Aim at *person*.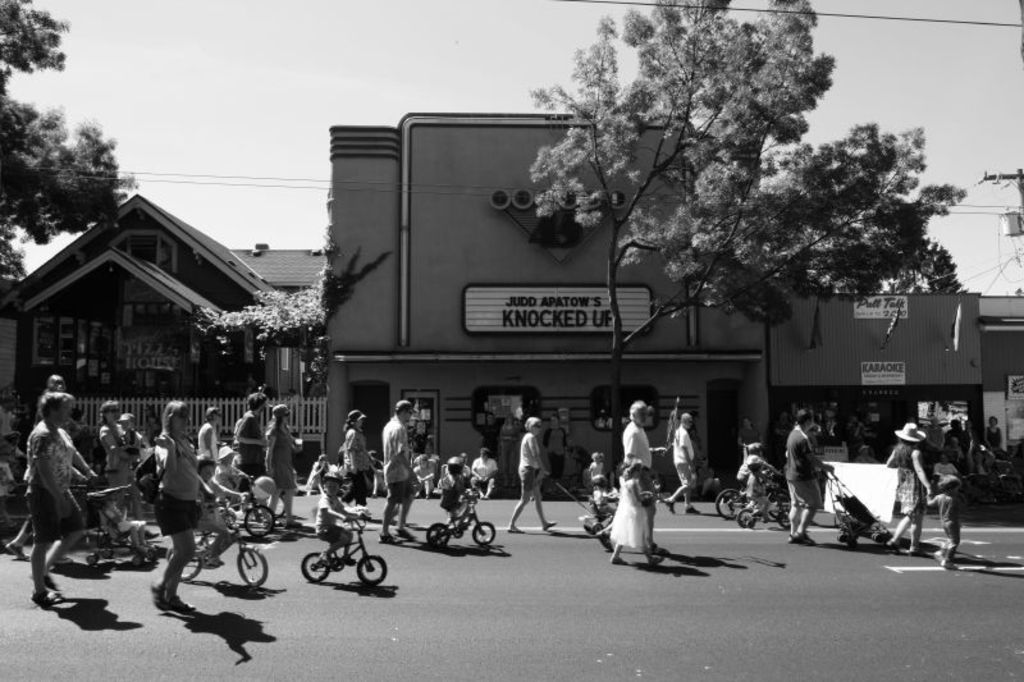
Aimed at [609,462,666,567].
